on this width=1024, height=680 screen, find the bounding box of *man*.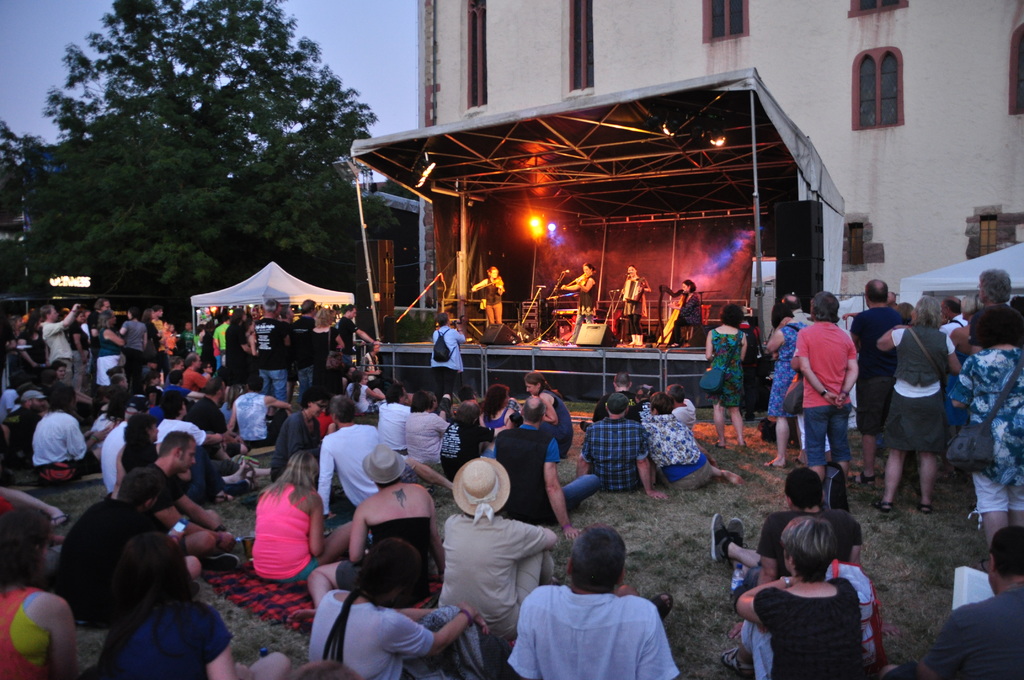
Bounding box: 934,296,968,334.
